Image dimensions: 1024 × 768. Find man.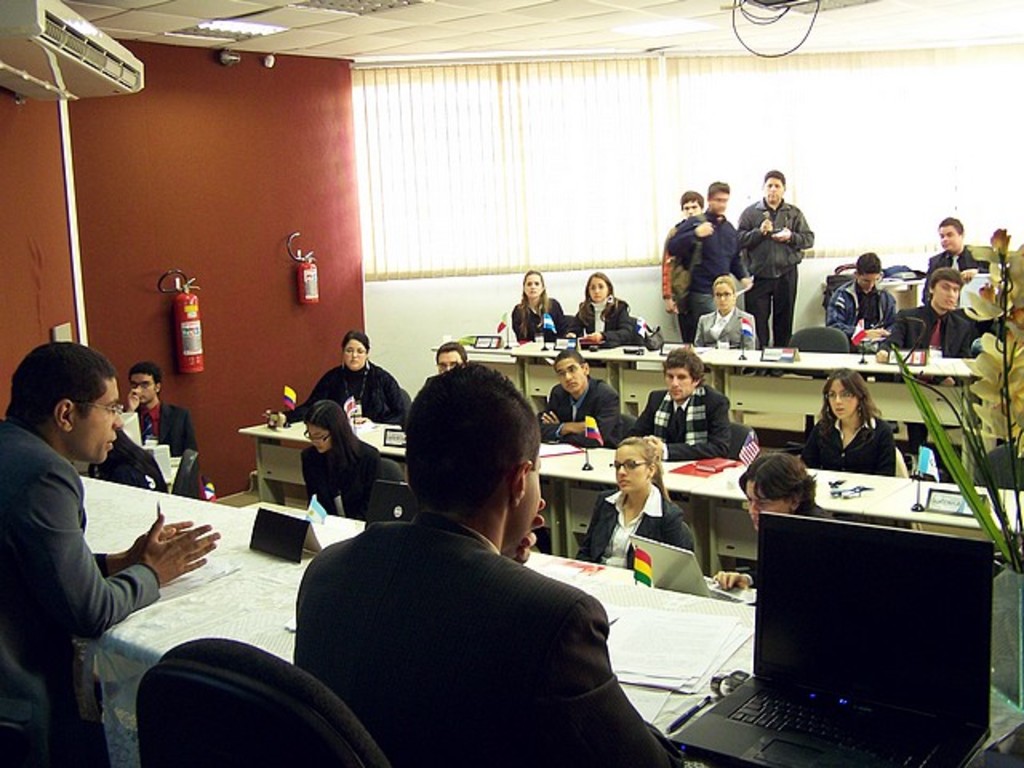
<bbox>888, 278, 963, 355</bbox>.
